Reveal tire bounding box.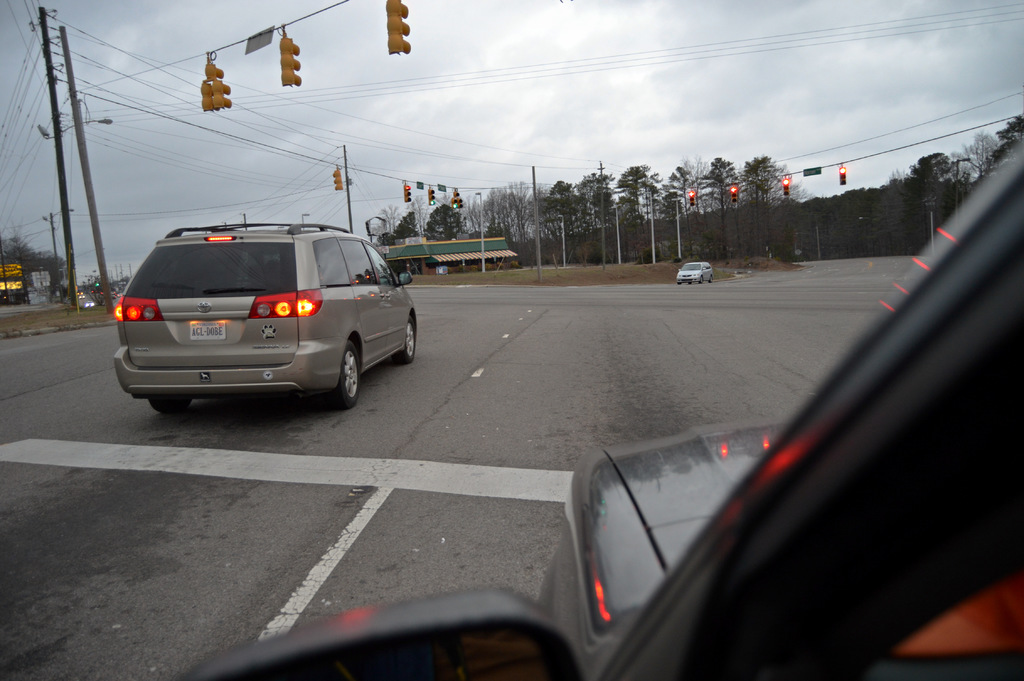
Revealed: [148, 400, 189, 409].
